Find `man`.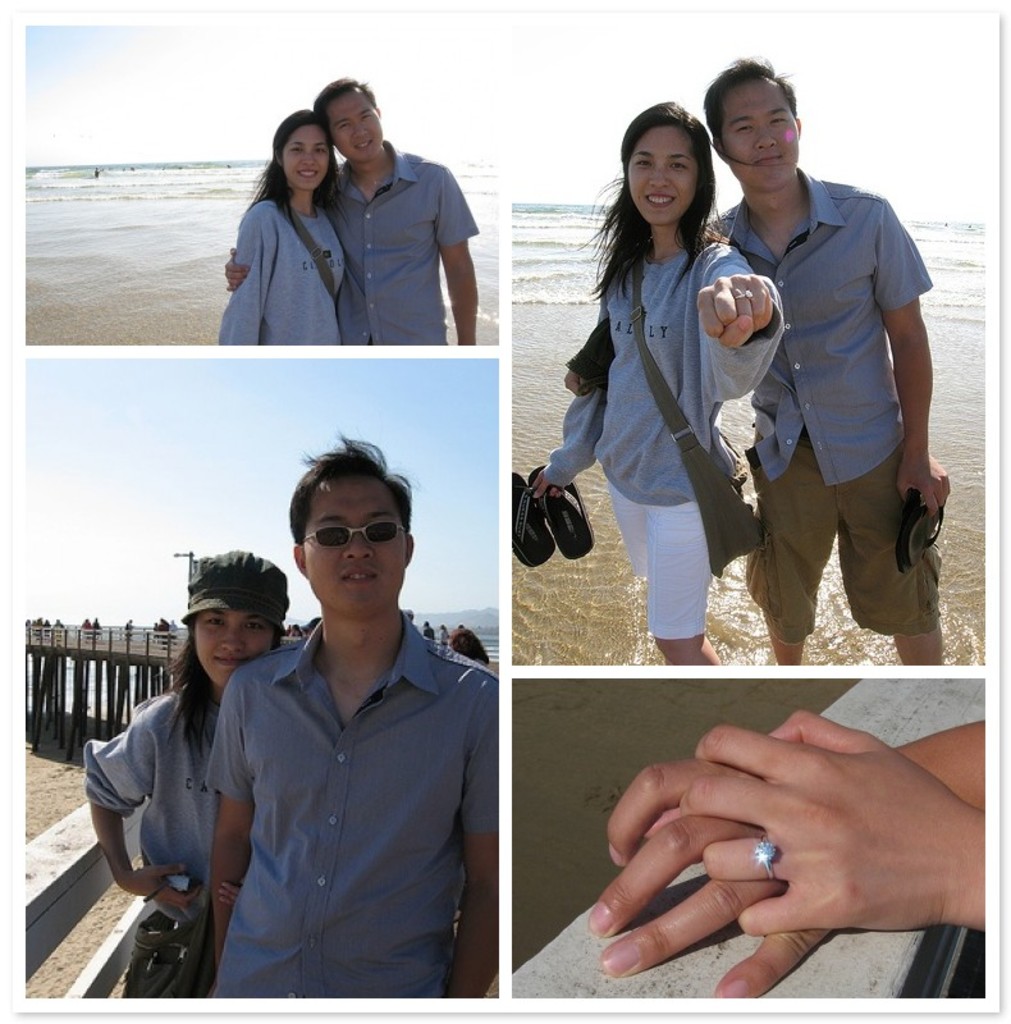
locate(216, 74, 476, 347).
